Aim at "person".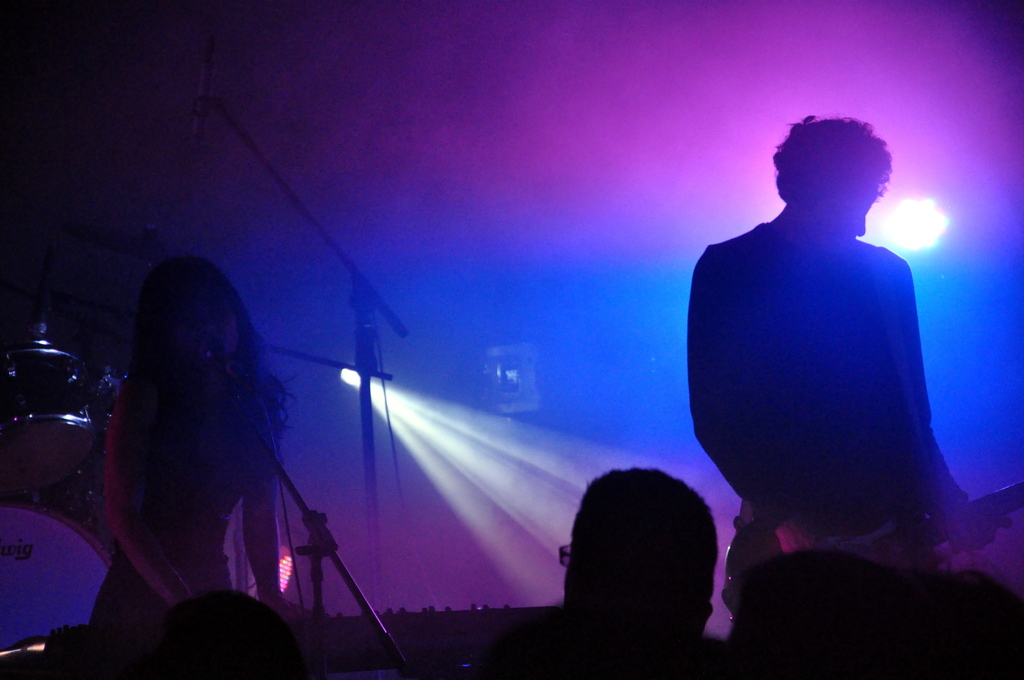
Aimed at select_region(95, 256, 328, 630).
